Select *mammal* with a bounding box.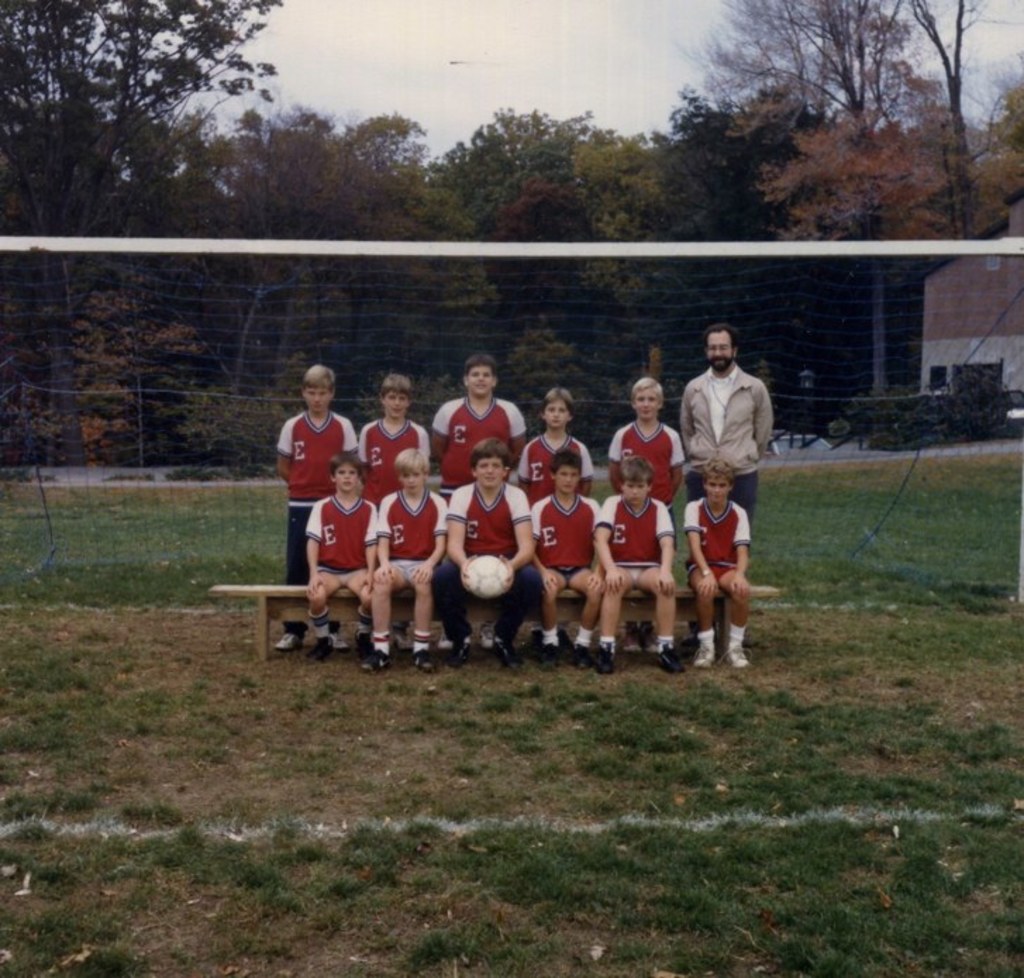
[x1=432, y1=433, x2=537, y2=668].
